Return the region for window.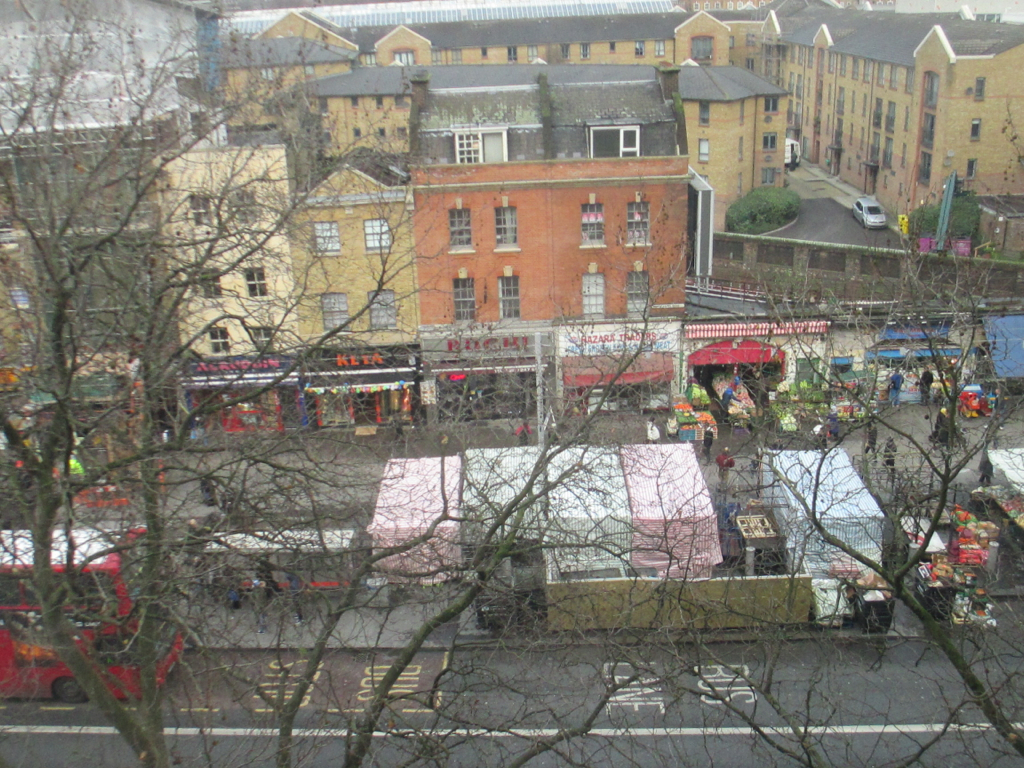
<bbox>697, 136, 708, 164</bbox>.
